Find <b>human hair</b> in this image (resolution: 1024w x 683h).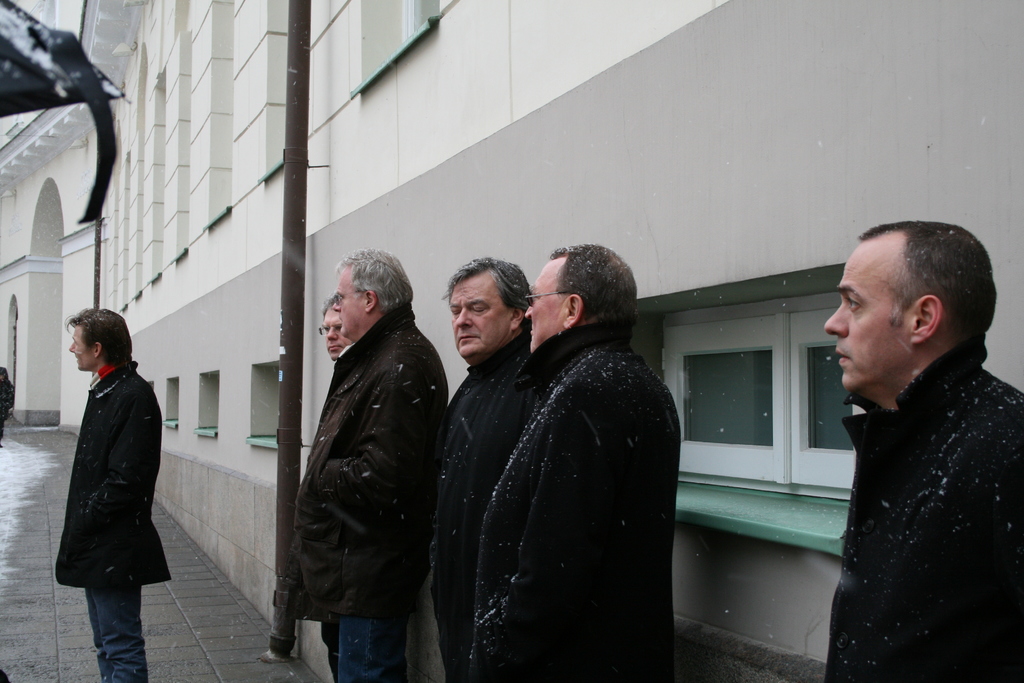
332/243/415/315.
